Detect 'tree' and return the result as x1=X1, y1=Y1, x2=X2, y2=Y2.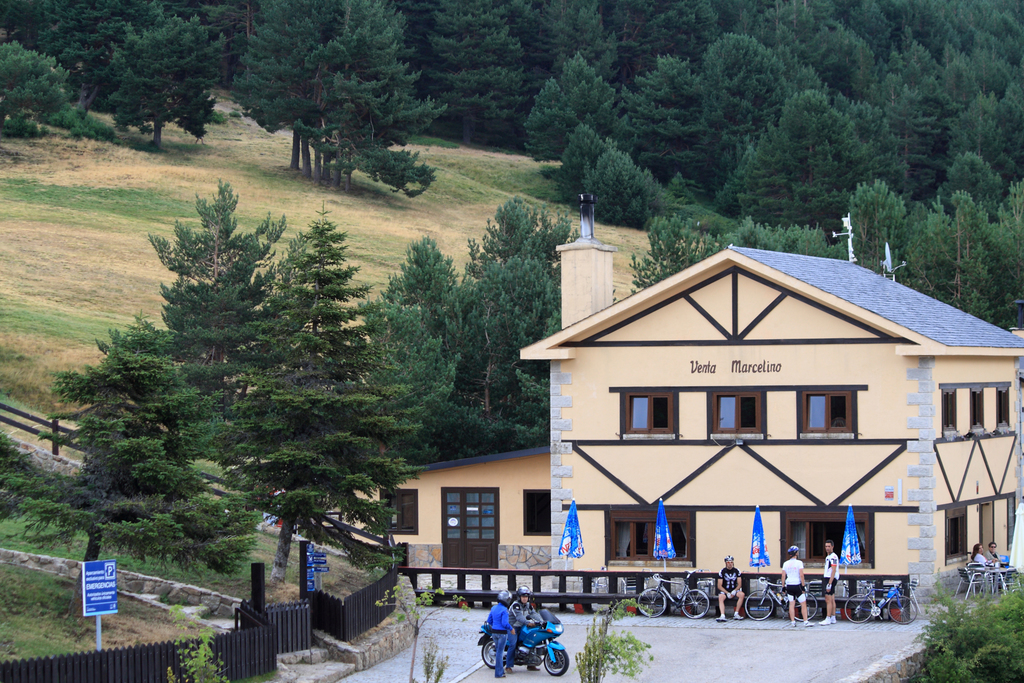
x1=267, y1=202, x2=390, y2=587.
